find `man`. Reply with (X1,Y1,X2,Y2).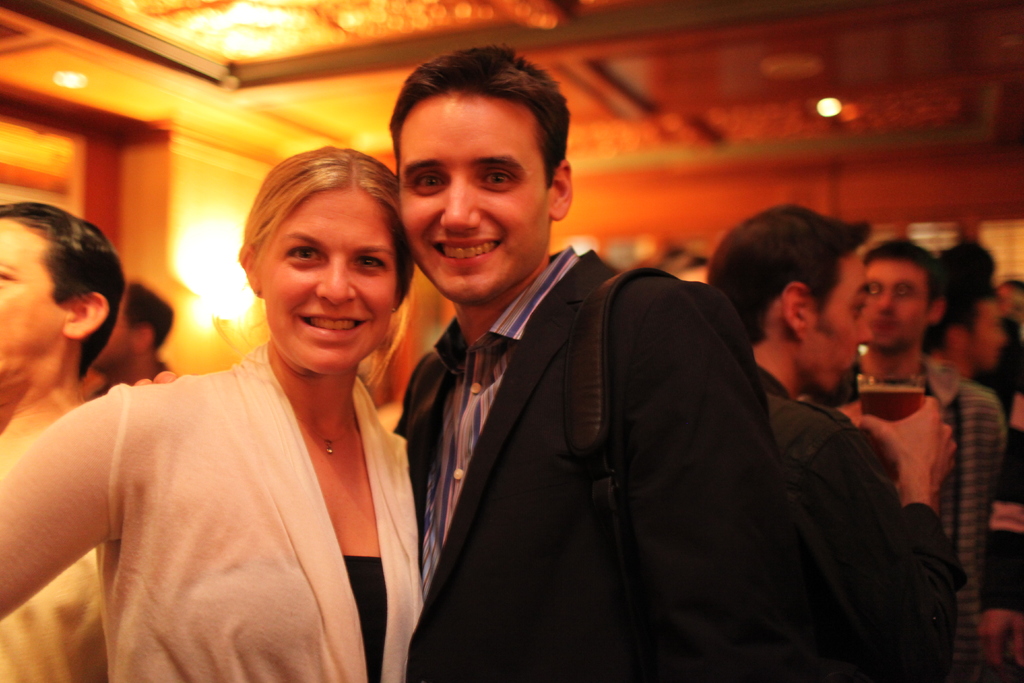
(704,205,959,682).
